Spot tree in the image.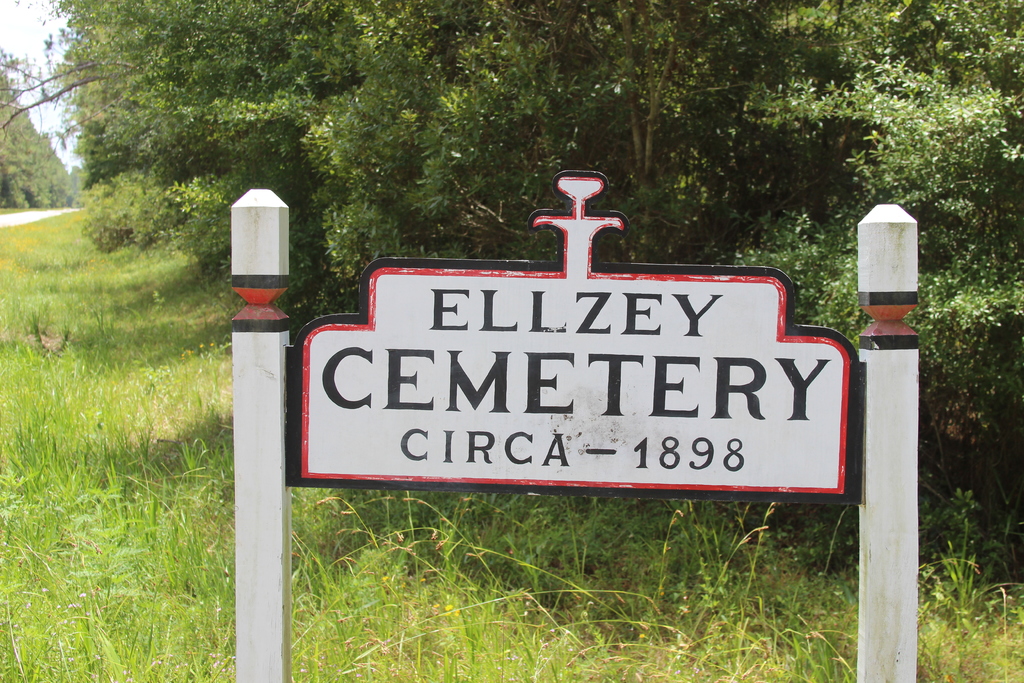
tree found at detection(0, 0, 1023, 682).
